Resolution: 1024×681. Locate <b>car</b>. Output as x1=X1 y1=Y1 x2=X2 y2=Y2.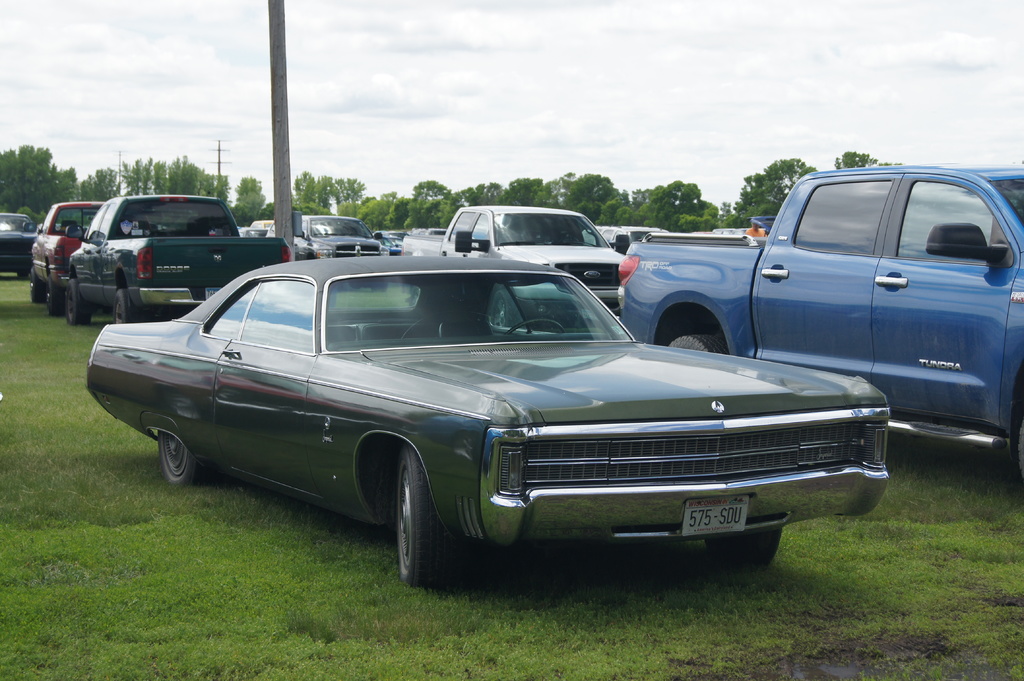
x1=248 y1=216 x2=274 y2=227.
